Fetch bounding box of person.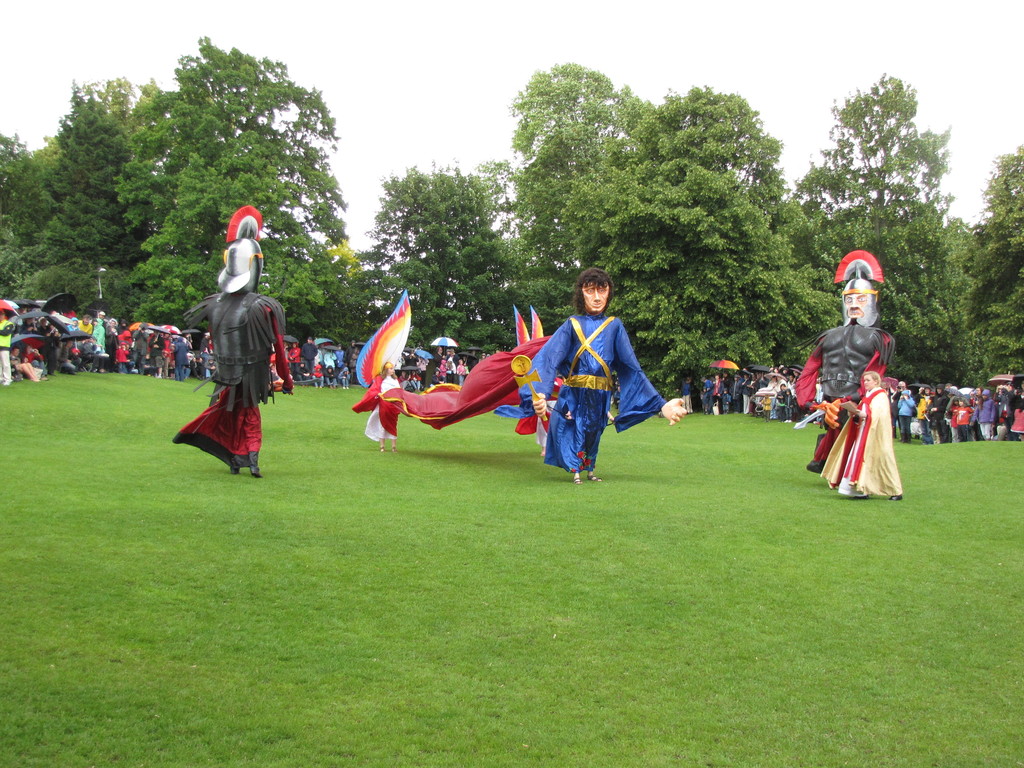
Bbox: 719:383:732:415.
